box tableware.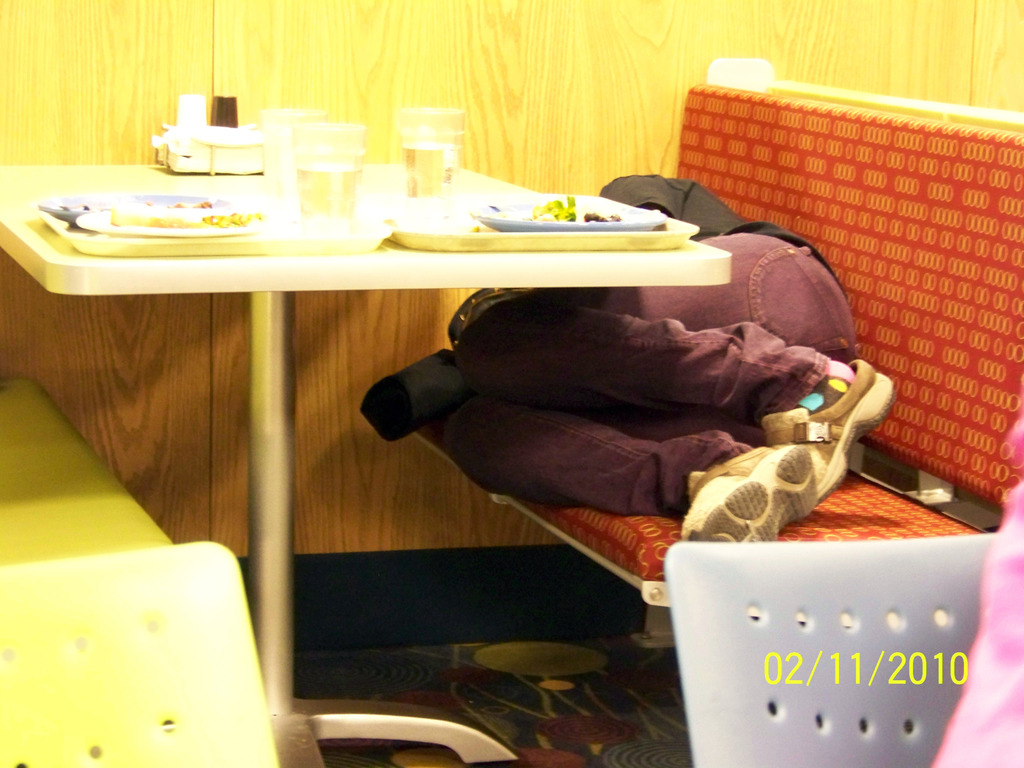
x1=472, y1=185, x2=666, y2=230.
